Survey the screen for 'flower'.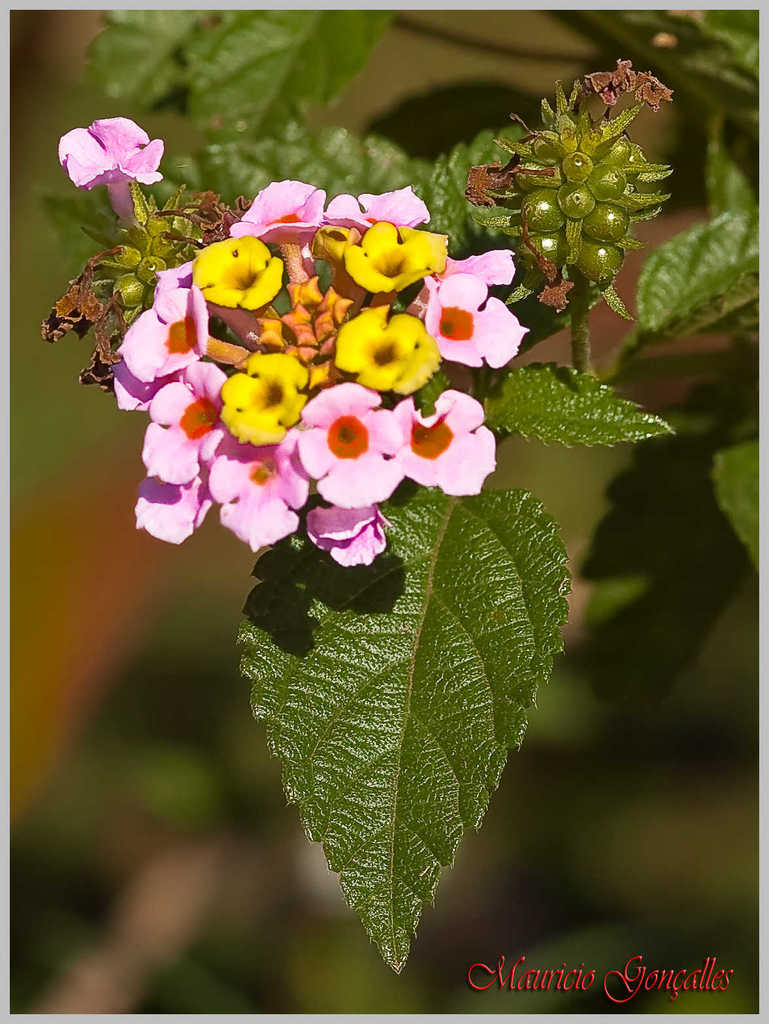
Survey found: [left=59, top=110, right=161, bottom=231].
